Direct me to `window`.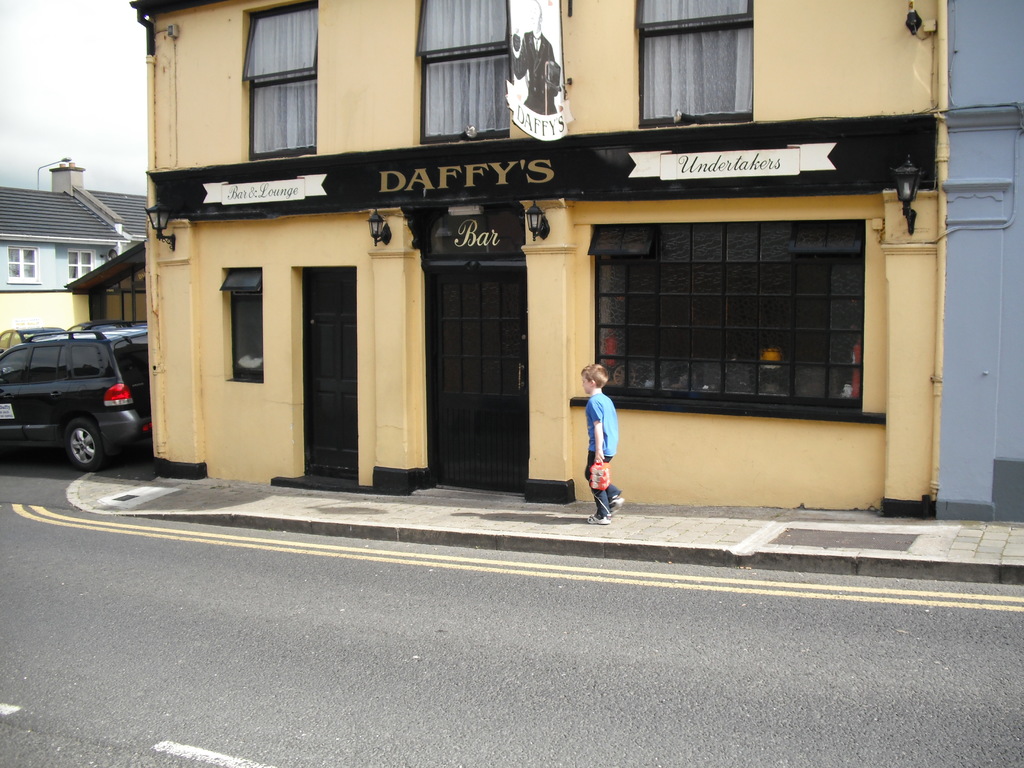
Direction: Rect(639, 0, 751, 122).
